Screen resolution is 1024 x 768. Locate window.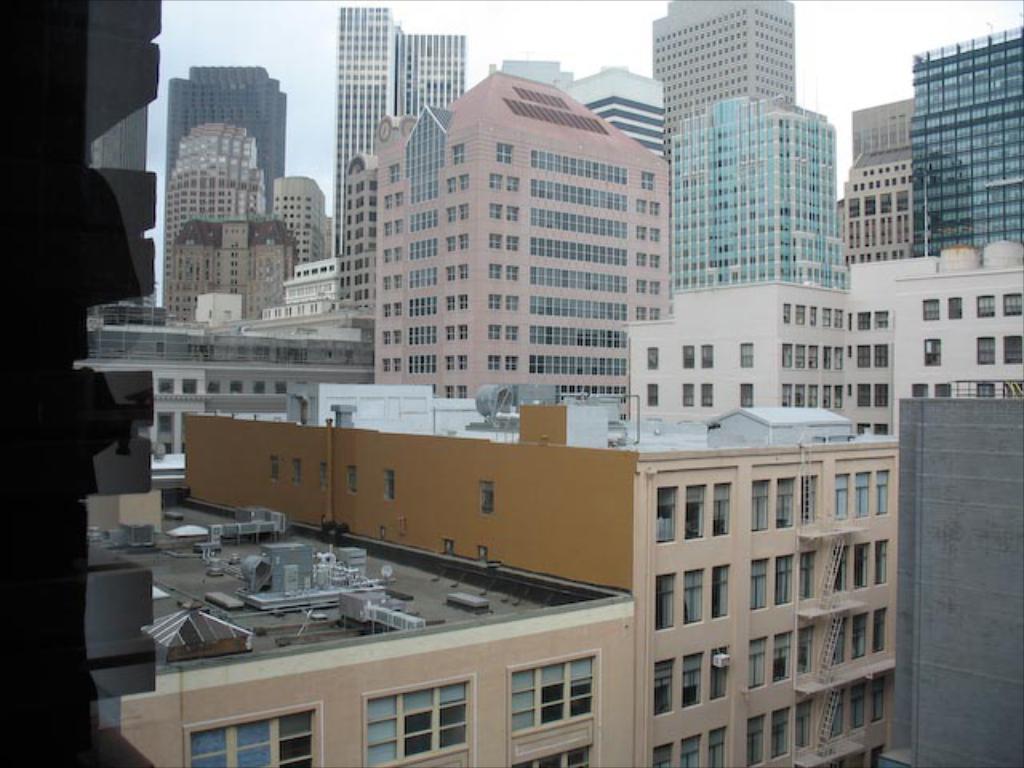
<box>453,144,467,162</box>.
